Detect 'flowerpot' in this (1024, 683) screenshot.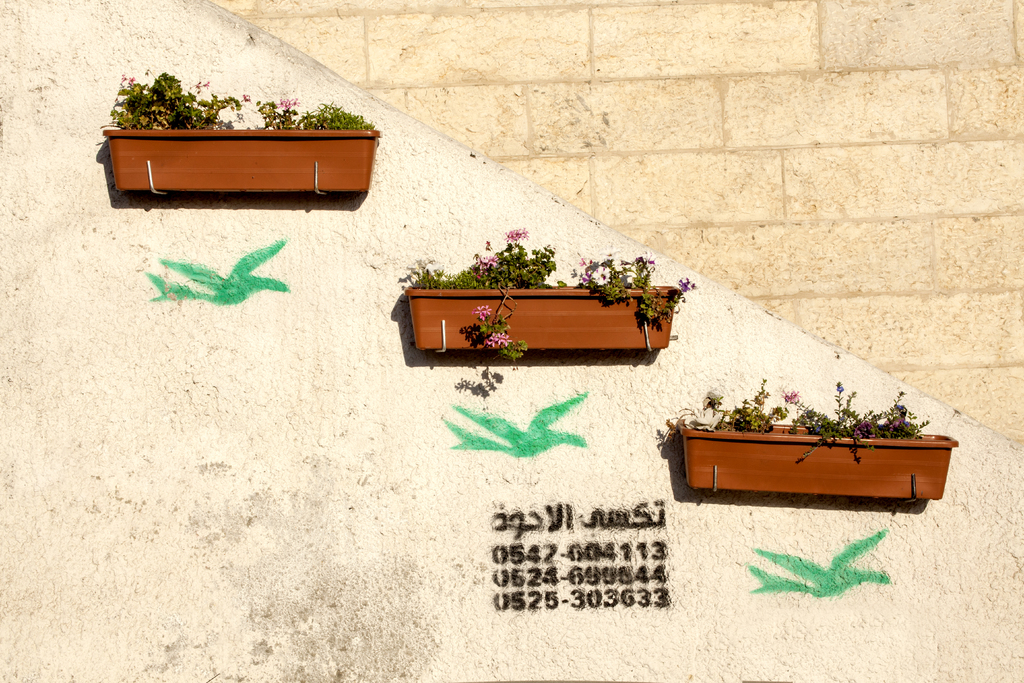
Detection: bbox=[105, 123, 381, 199].
